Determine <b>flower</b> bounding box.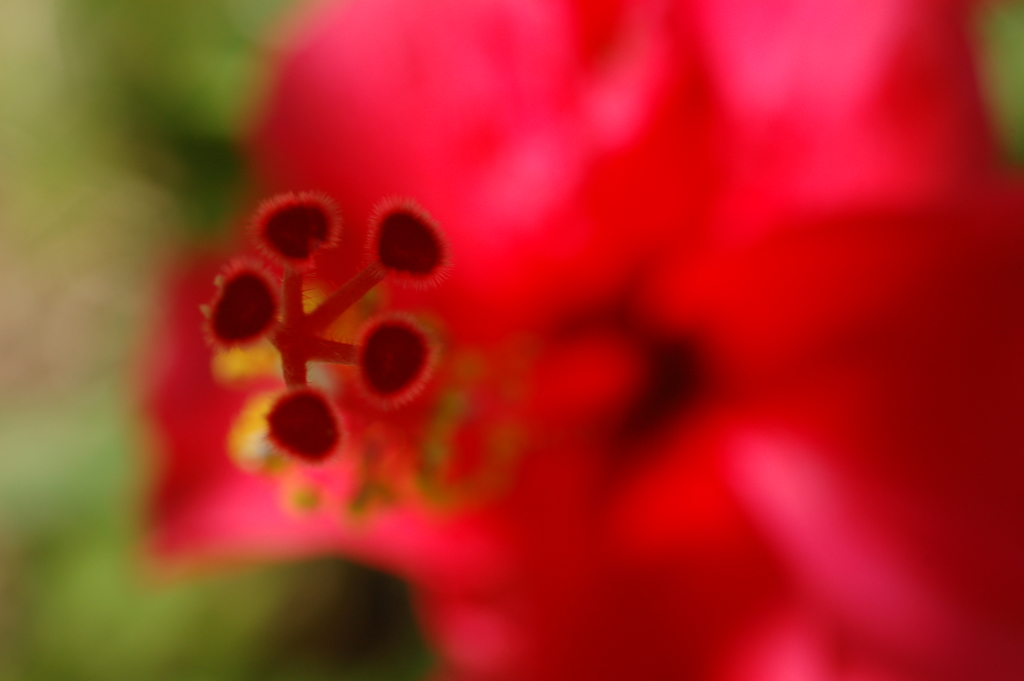
Determined: pyautogui.locateOnScreen(148, 0, 1023, 678).
